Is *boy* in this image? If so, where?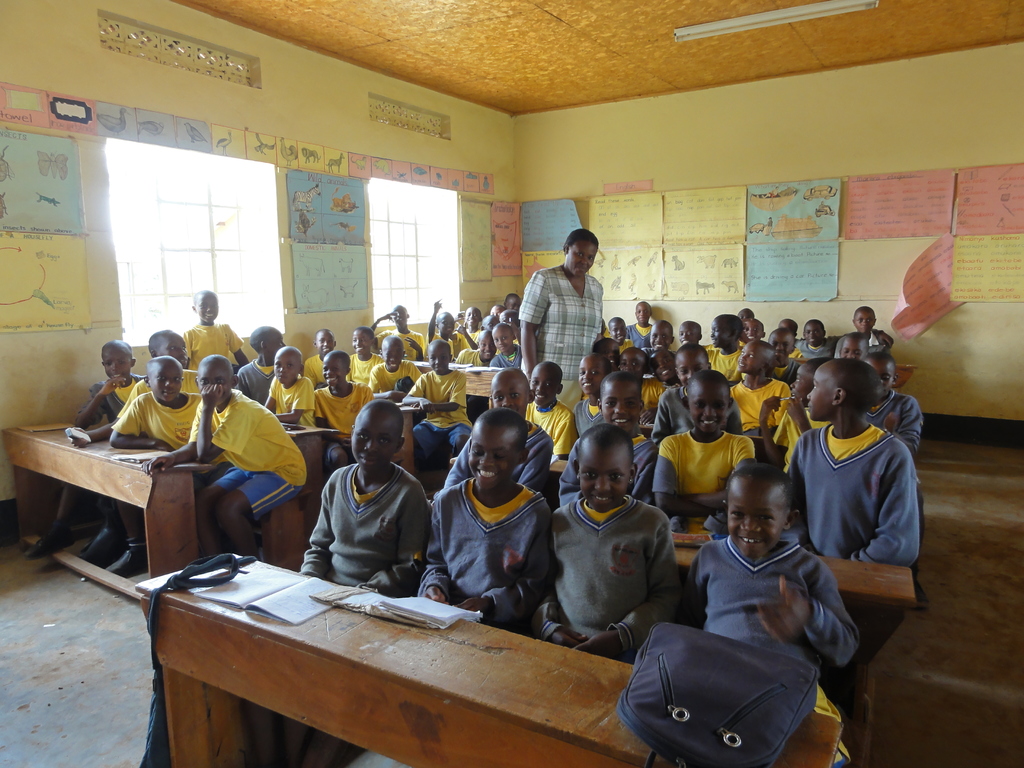
Yes, at l=312, t=348, r=376, b=474.
